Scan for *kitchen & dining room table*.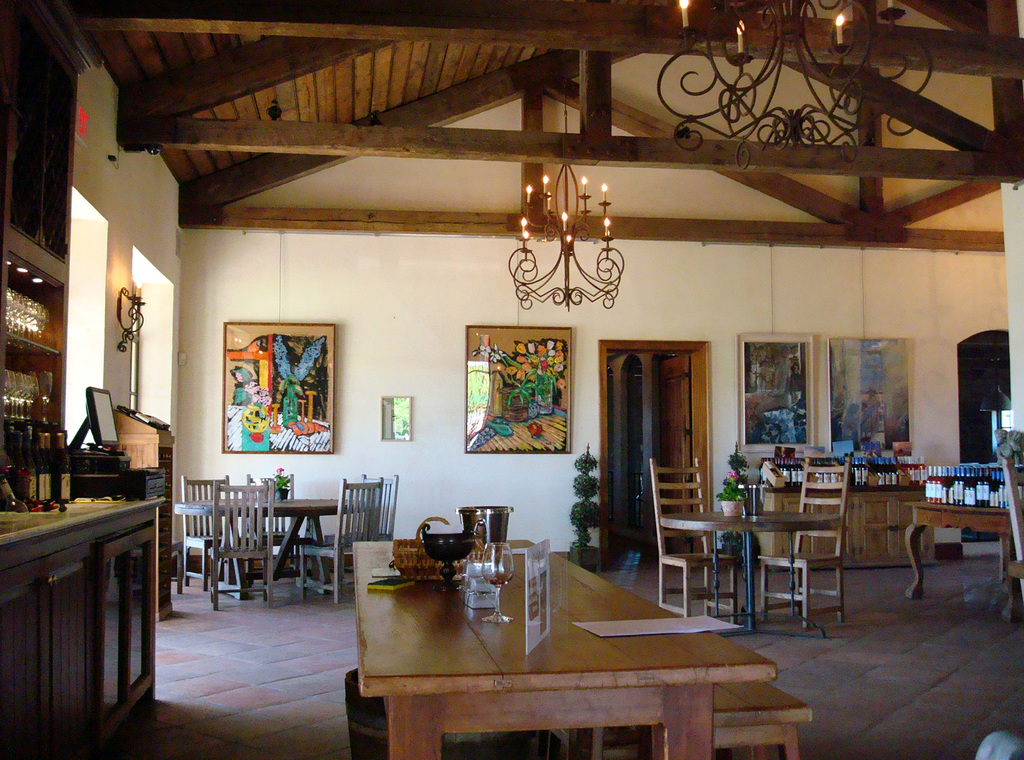
Scan result: pyautogui.locateOnScreen(332, 556, 780, 747).
